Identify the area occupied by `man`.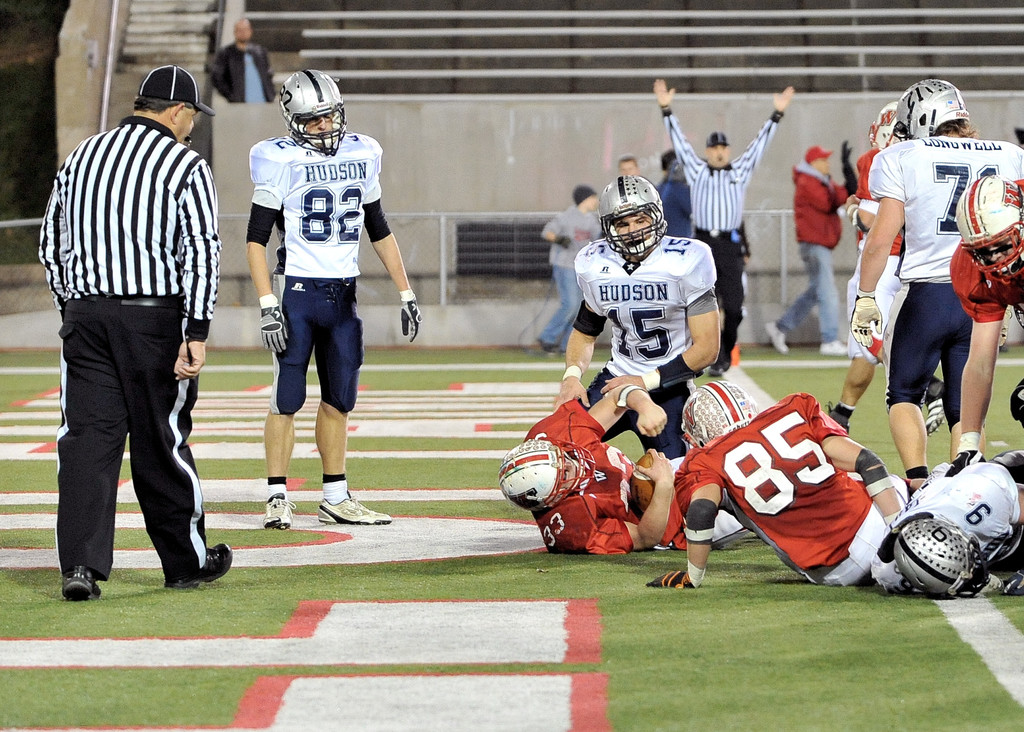
Area: bbox(548, 177, 722, 547).
